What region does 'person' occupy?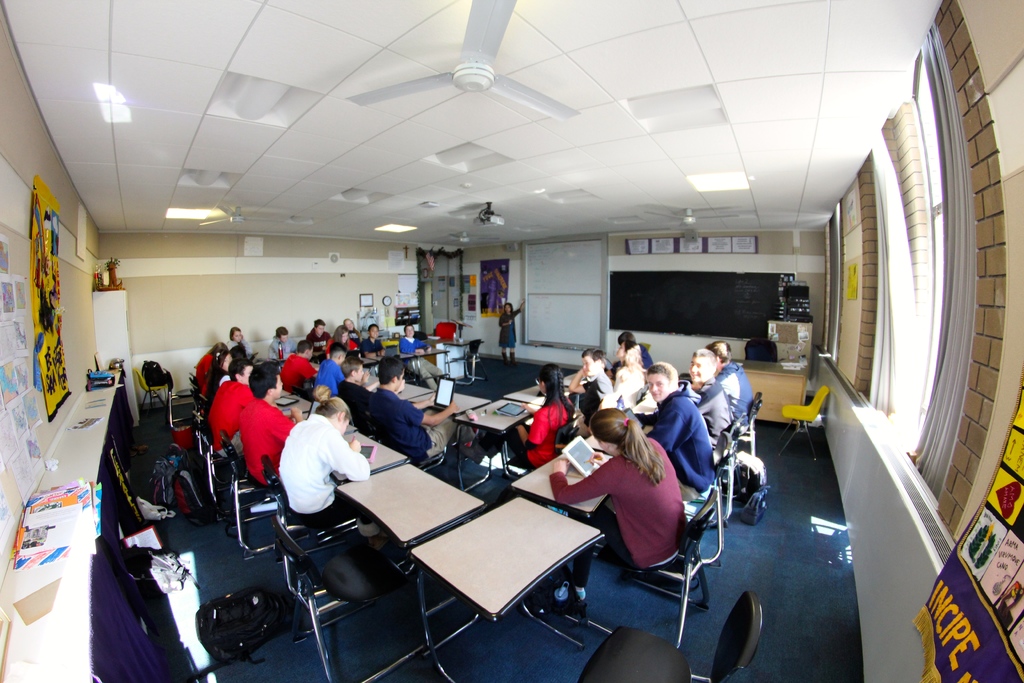
x1=307 y1=317 x2=335 y2=352.
